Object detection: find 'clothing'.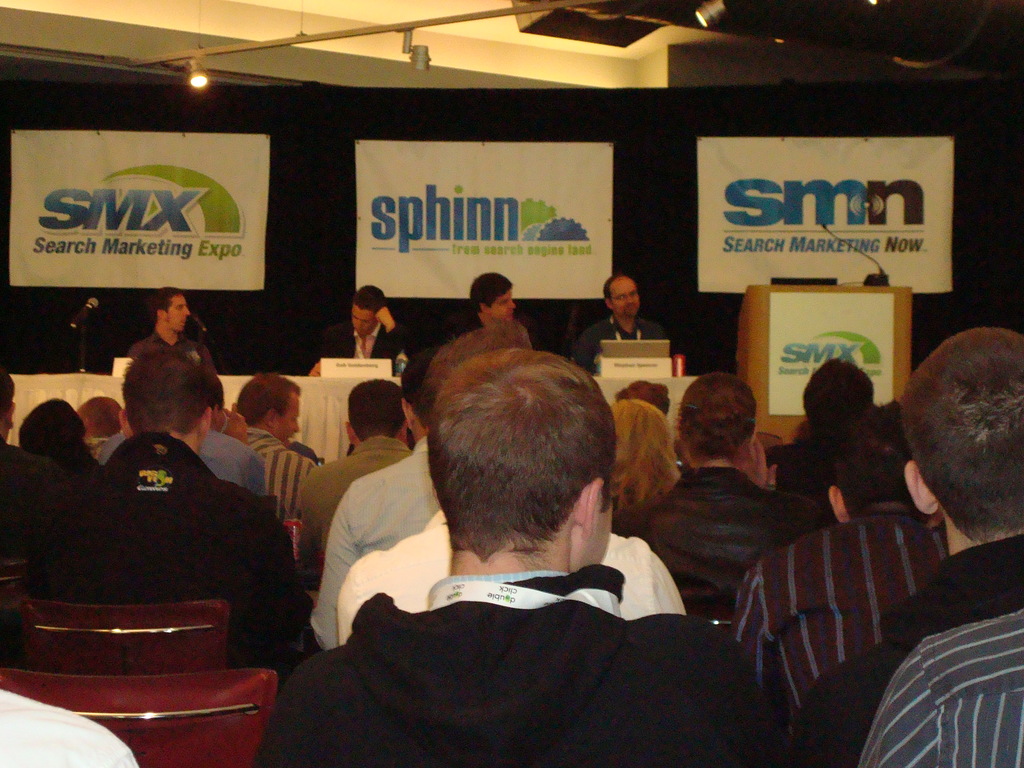
[x1=311, y1=436, x2=440, y2=648].
